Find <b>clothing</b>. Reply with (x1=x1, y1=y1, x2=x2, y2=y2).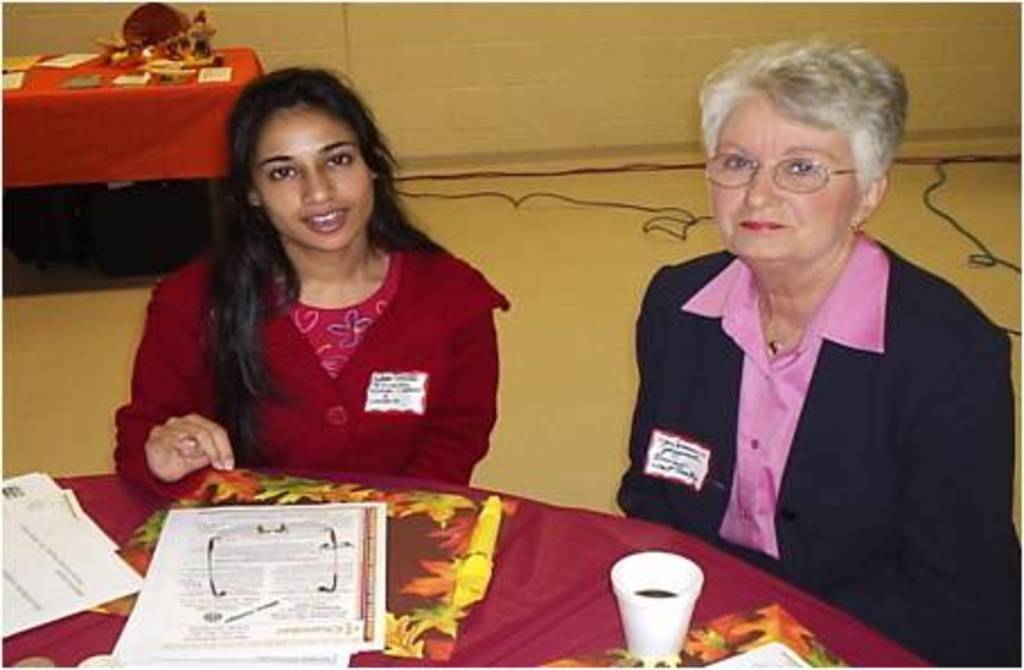
(x1=613, y1=226, x2=1022, y2=668).
